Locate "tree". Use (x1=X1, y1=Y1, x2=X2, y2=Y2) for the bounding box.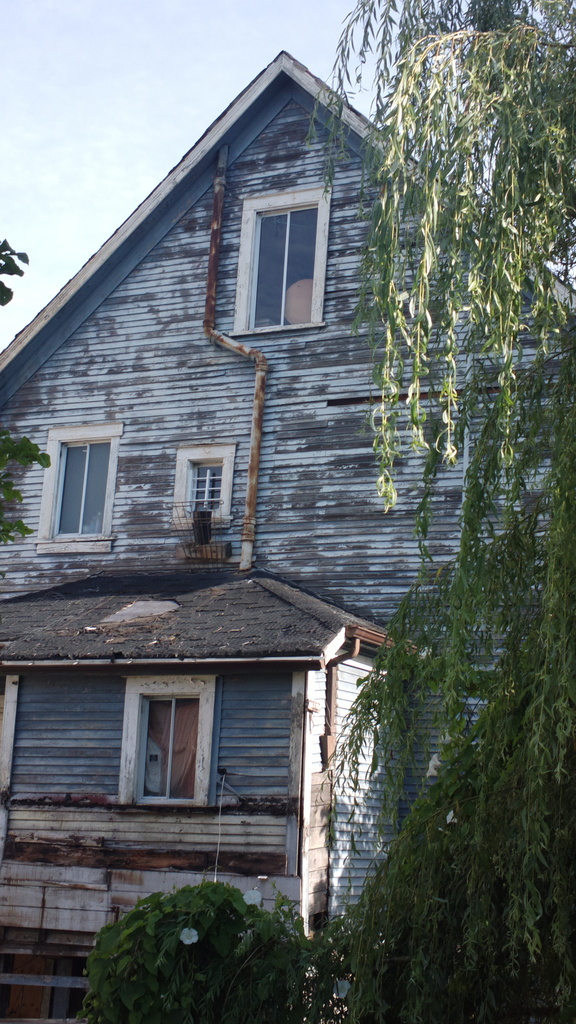
(x1=0, y1=426, x2=54, y2=548).
